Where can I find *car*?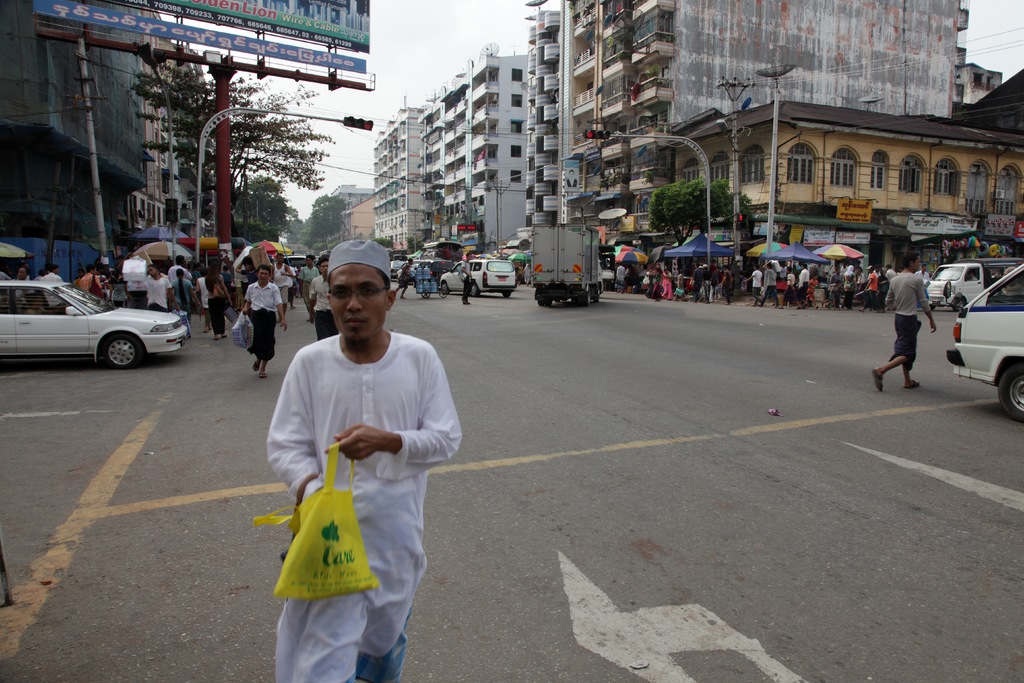
You can find it at detection(438, 255, 519, 295).
